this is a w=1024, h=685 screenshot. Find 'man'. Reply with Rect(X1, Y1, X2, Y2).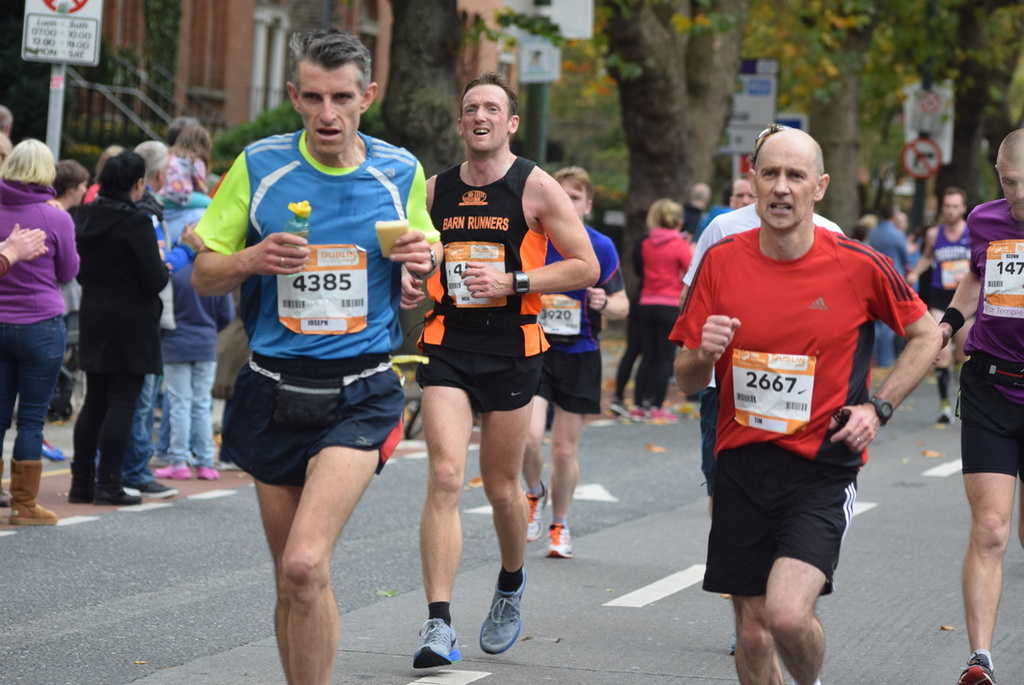
Rect(165, 115, 193, 146).
